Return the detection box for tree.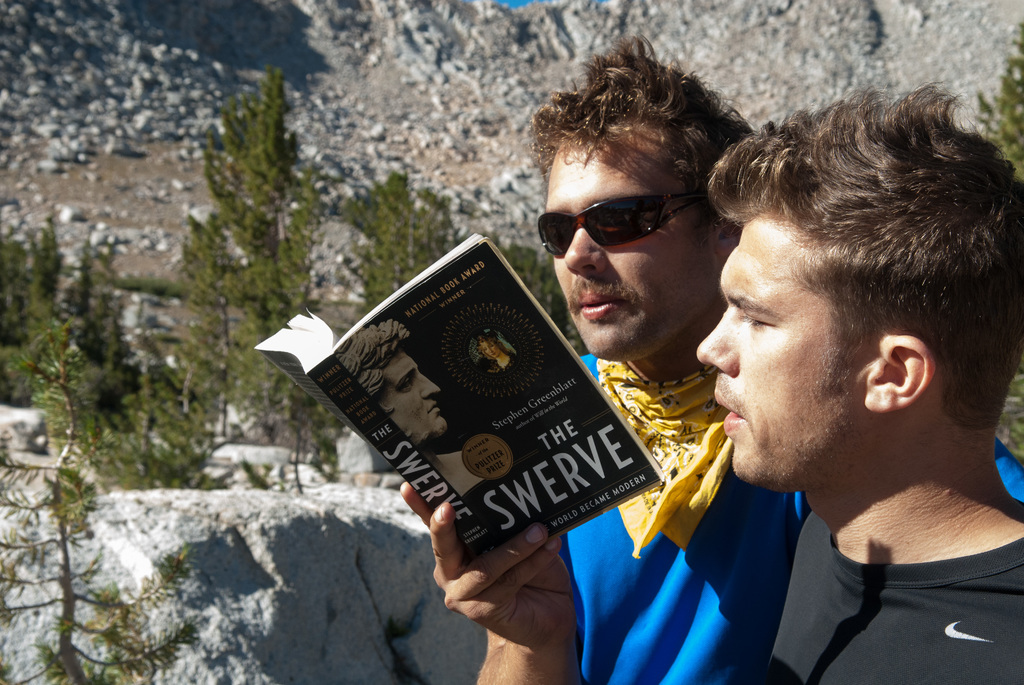
(left=164, top=57, right=326, bottom=455).
